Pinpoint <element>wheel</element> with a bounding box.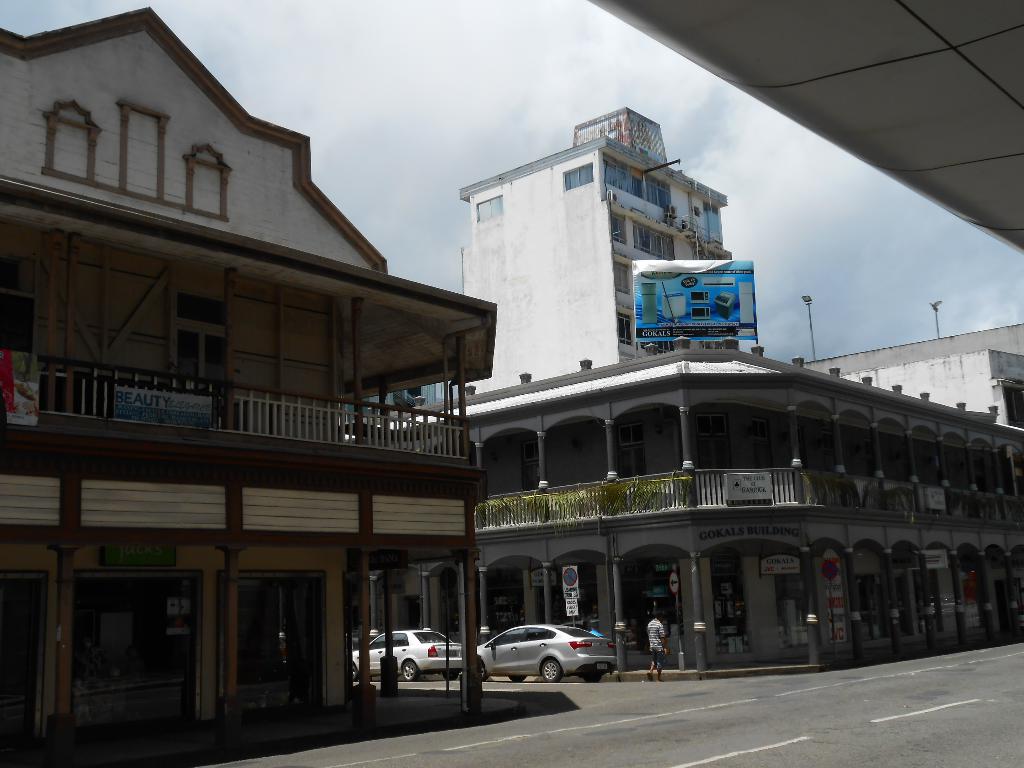
select_region(399, 658, 421, 683).
